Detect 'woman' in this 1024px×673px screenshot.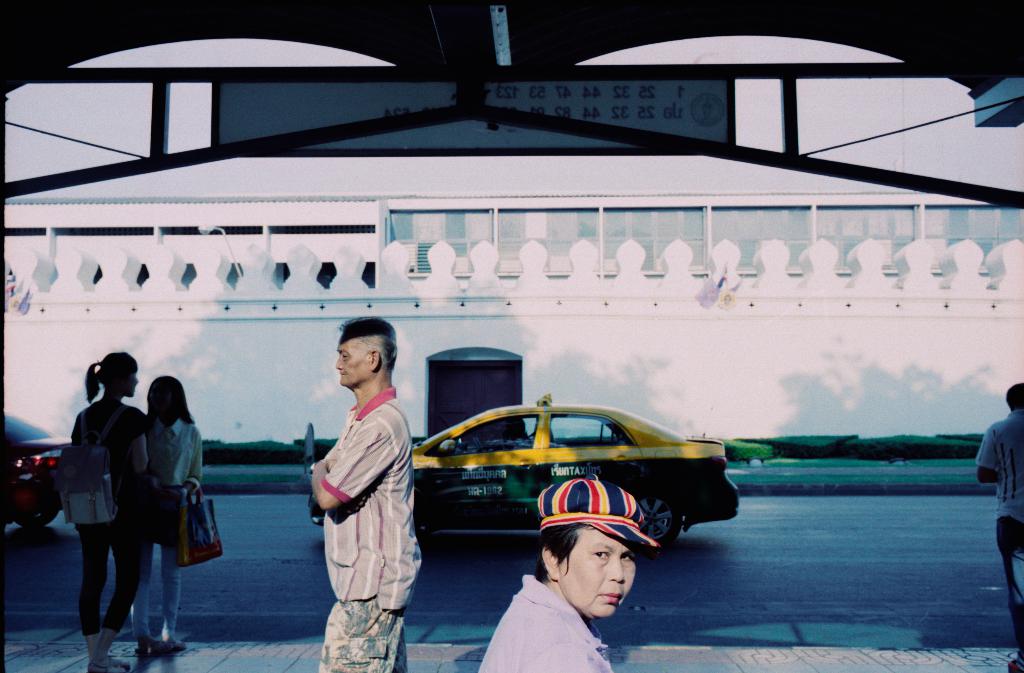
Detection: [x1=467, y1=491, x2=644, y2=672].
